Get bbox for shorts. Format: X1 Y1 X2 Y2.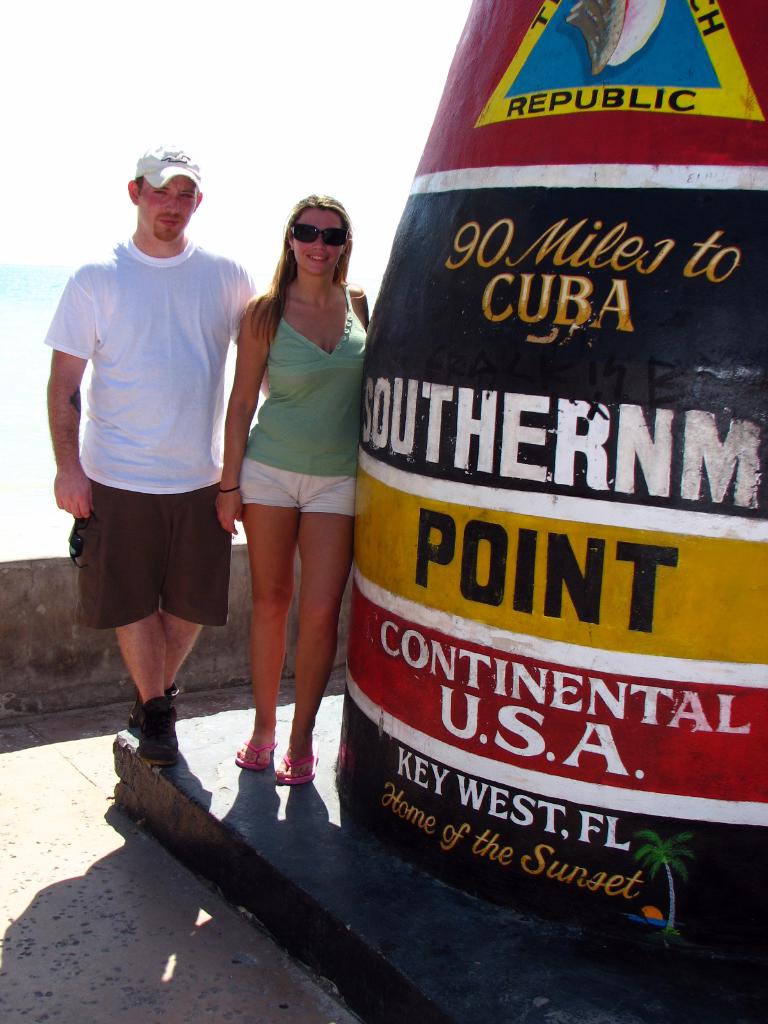
72 474 232 618.
